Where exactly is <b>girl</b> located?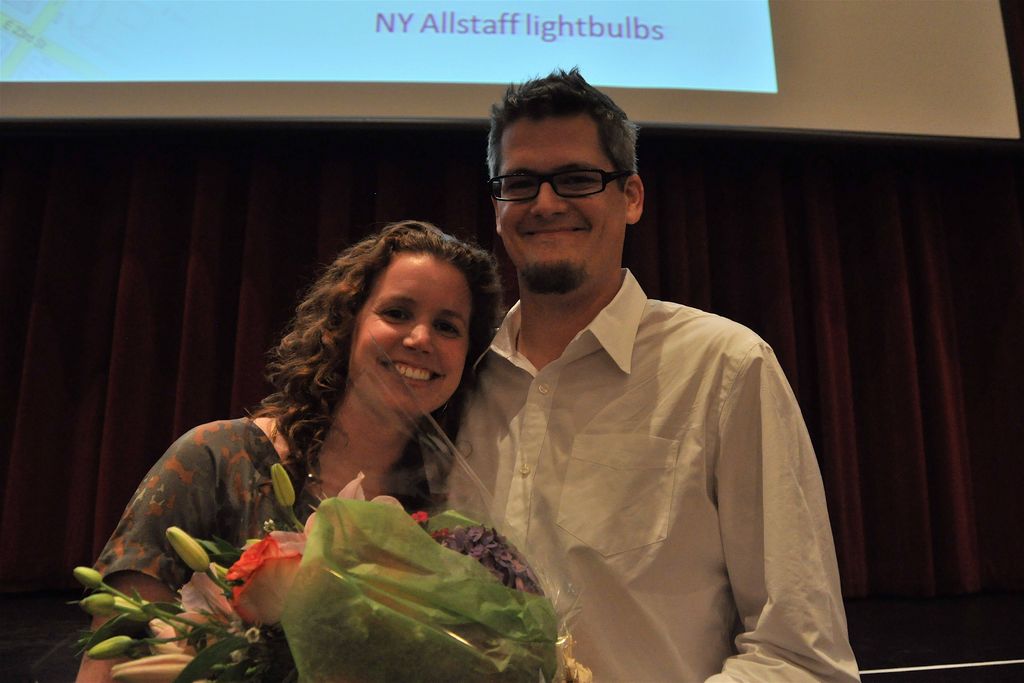
Its bounding box is left=70, top=215, right=514, bottom=682.
